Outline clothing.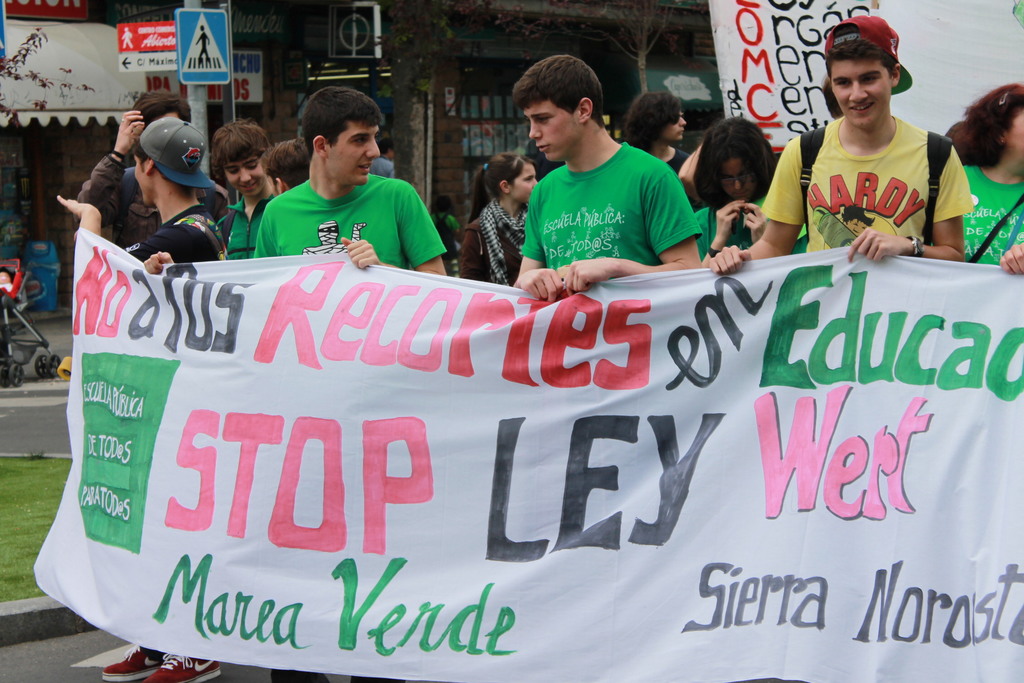
Outline: 221/186/281/263.
